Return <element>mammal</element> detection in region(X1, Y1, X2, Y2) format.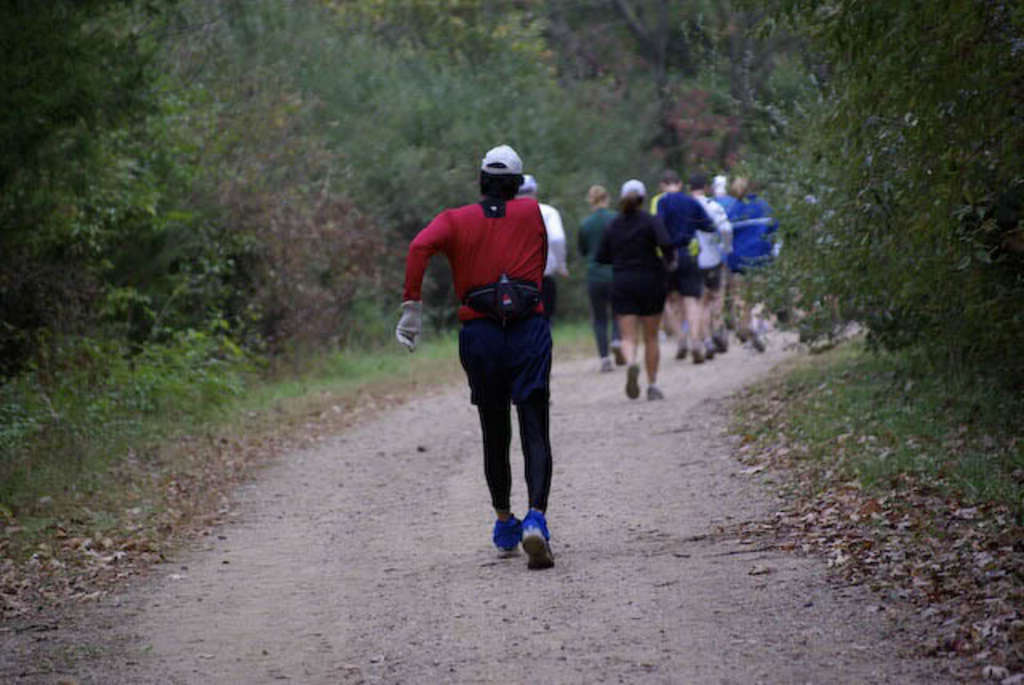
region(597, 179, 674, 395).
